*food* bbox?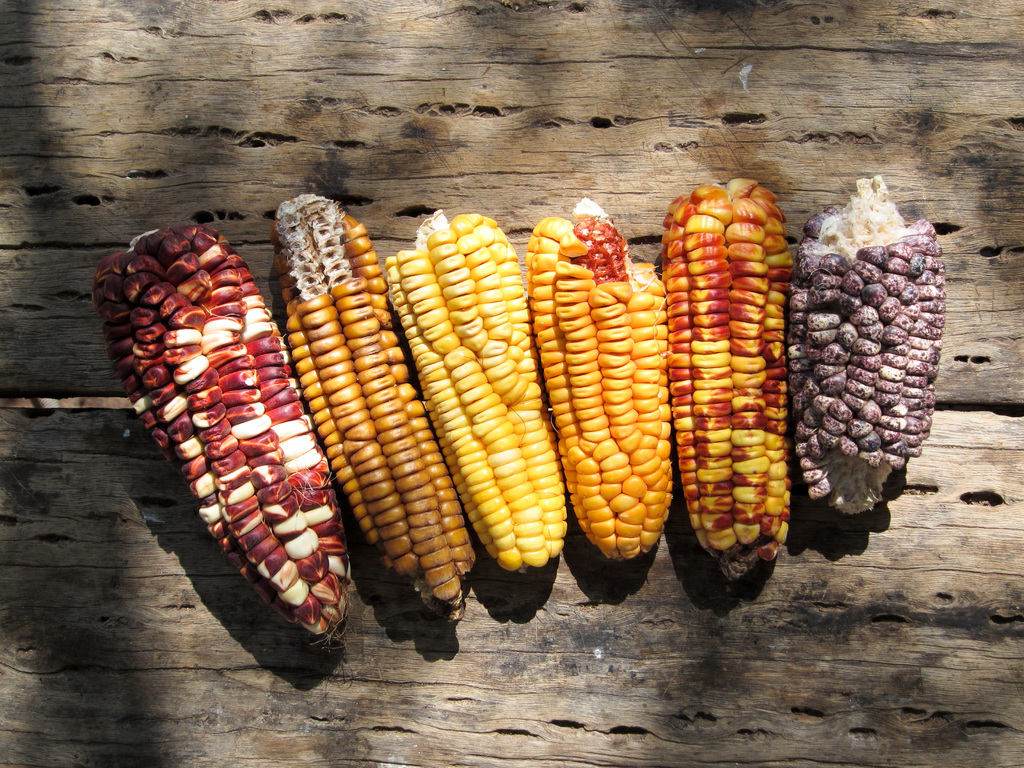
[785, 214, 947, 467]
